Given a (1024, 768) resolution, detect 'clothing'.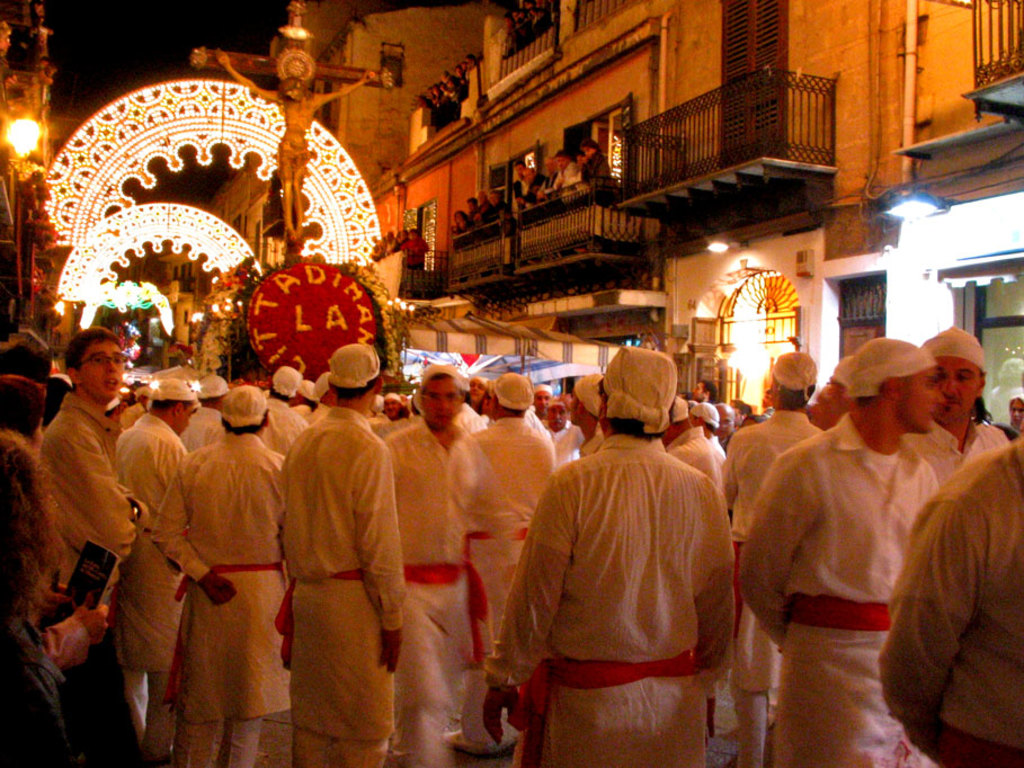
l=383, t=414, r=535, b=767.
